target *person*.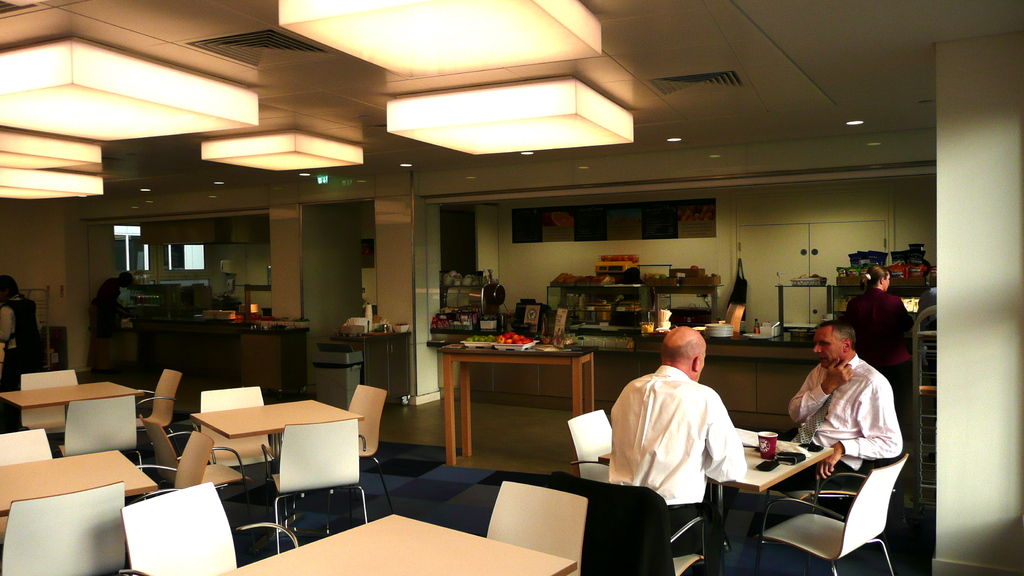
Target region: crop(614, 334, 769, 565).
